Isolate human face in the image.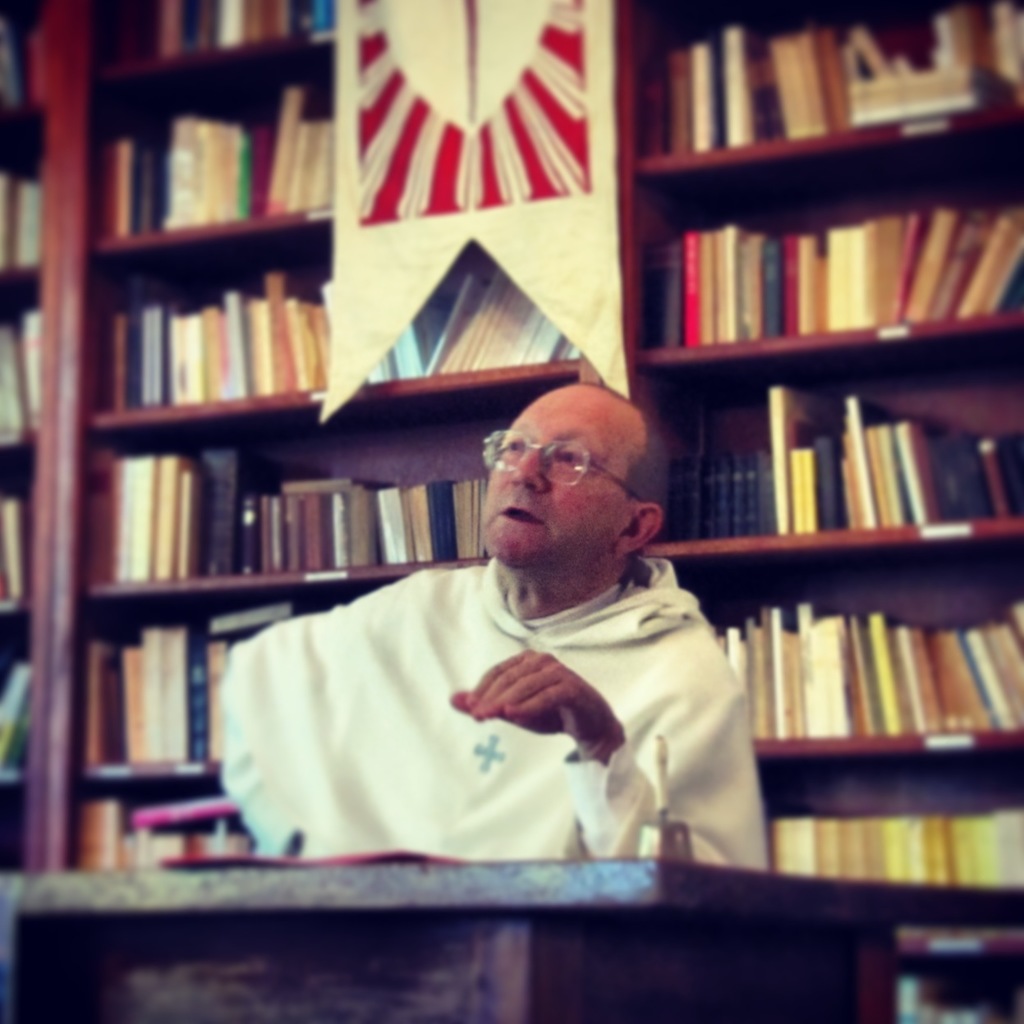
Isolated region: rect(477, 383, 625, 564).
